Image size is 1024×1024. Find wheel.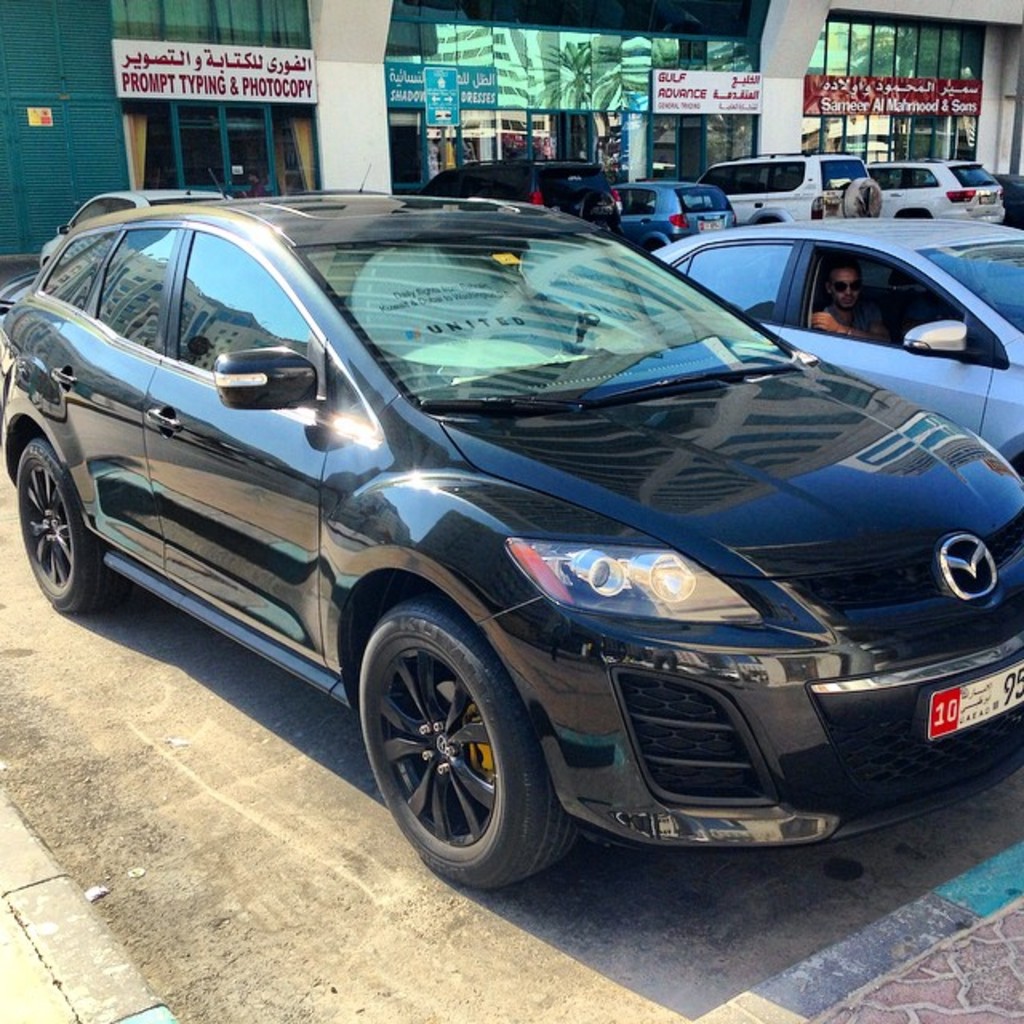
568 186 618 232.
